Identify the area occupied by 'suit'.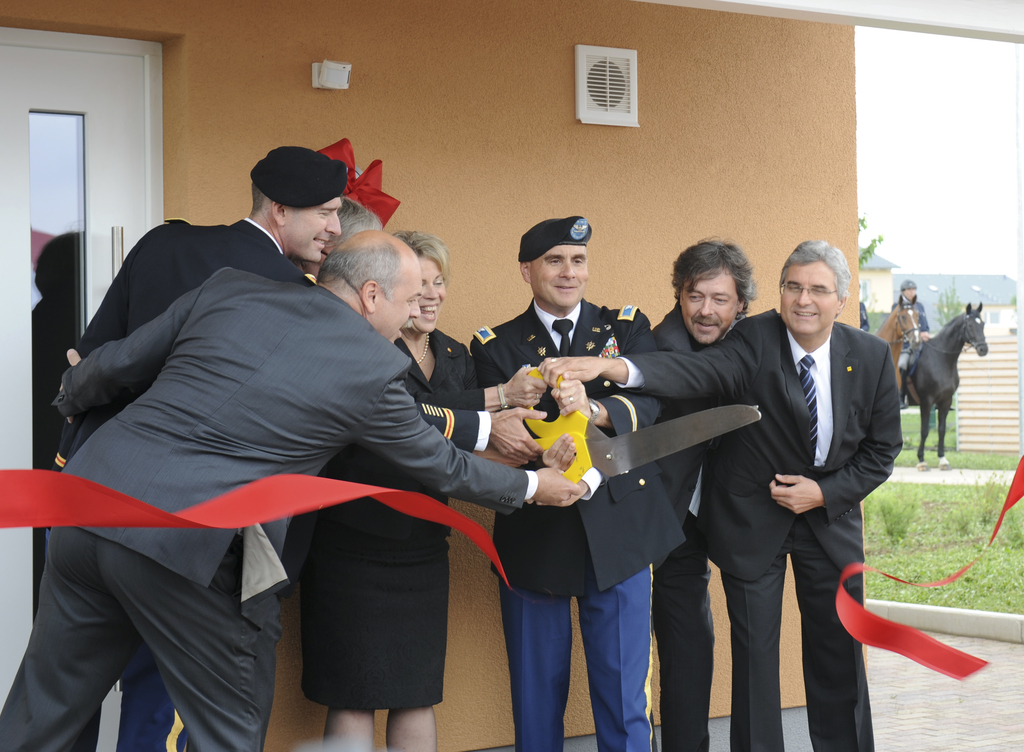
Area: 637:258:866:736.
